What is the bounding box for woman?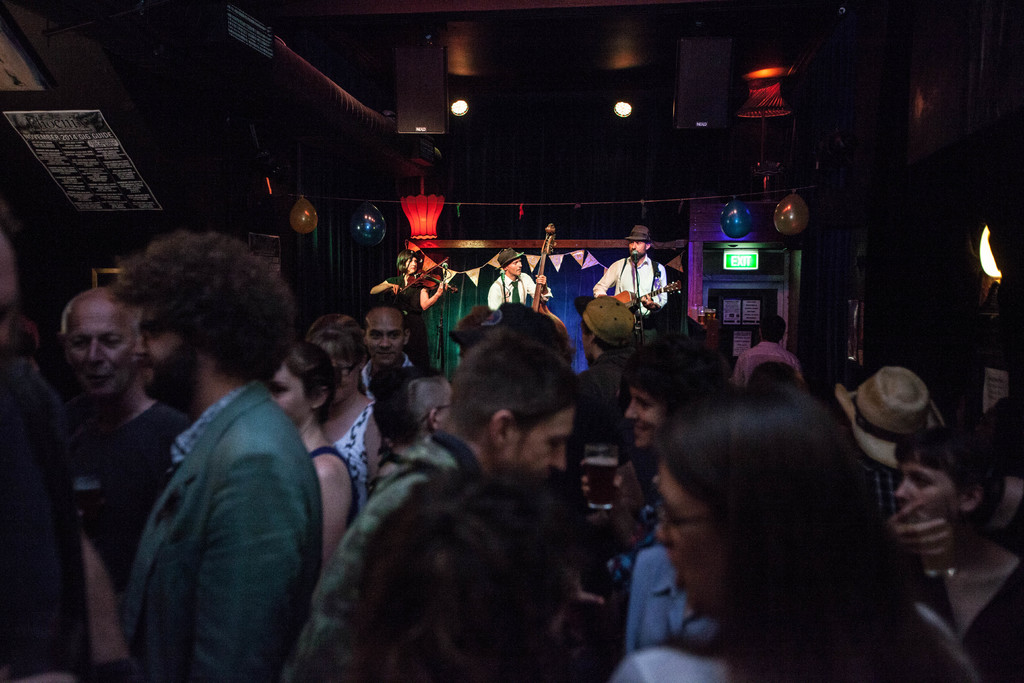
<region>897, 436, 1023, 682</region>.
